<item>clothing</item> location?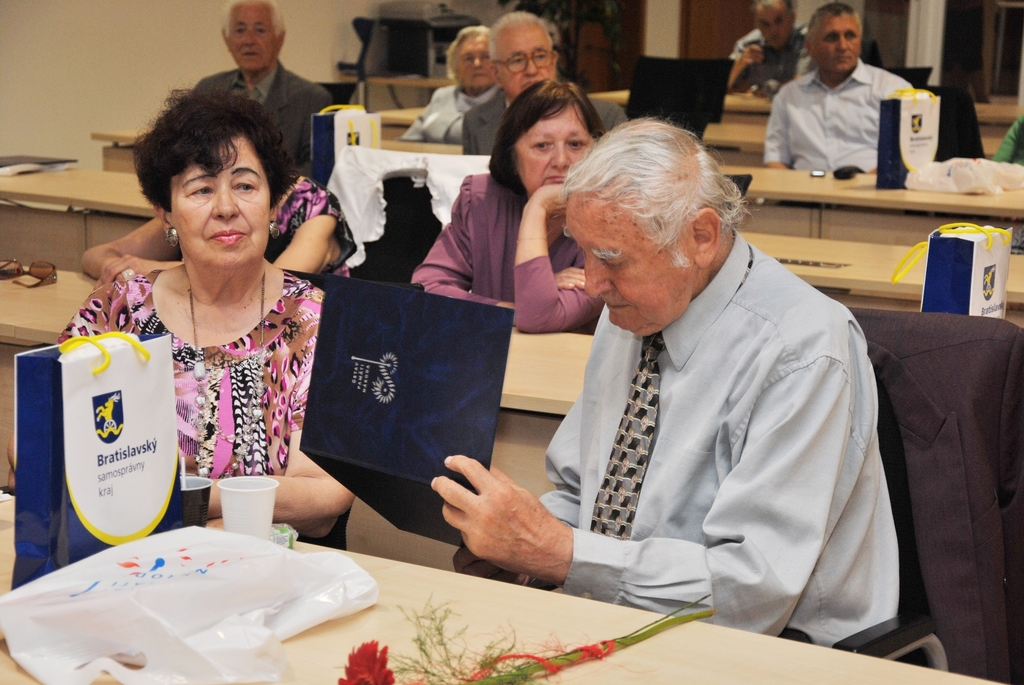
BBox(284, 176, 359, 278)
